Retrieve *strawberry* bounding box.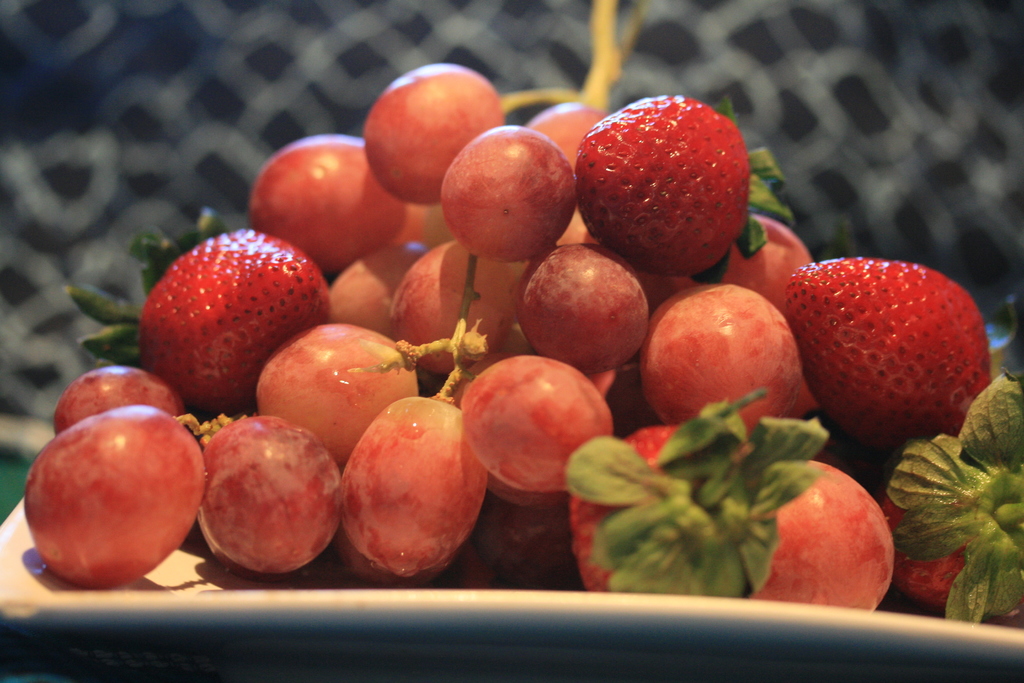
Bounding box: {"left": 565, "top": 417, "right": 816, "bottom": 593}.
